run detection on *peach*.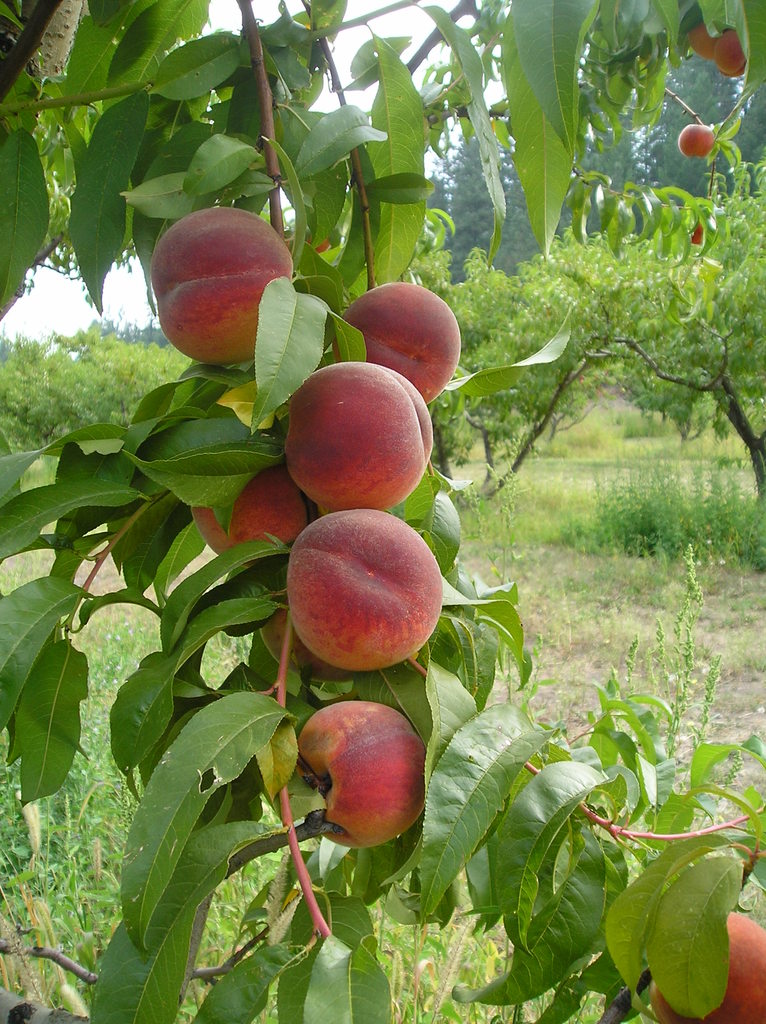
Result: BBox(690, 20, 720, 58).
